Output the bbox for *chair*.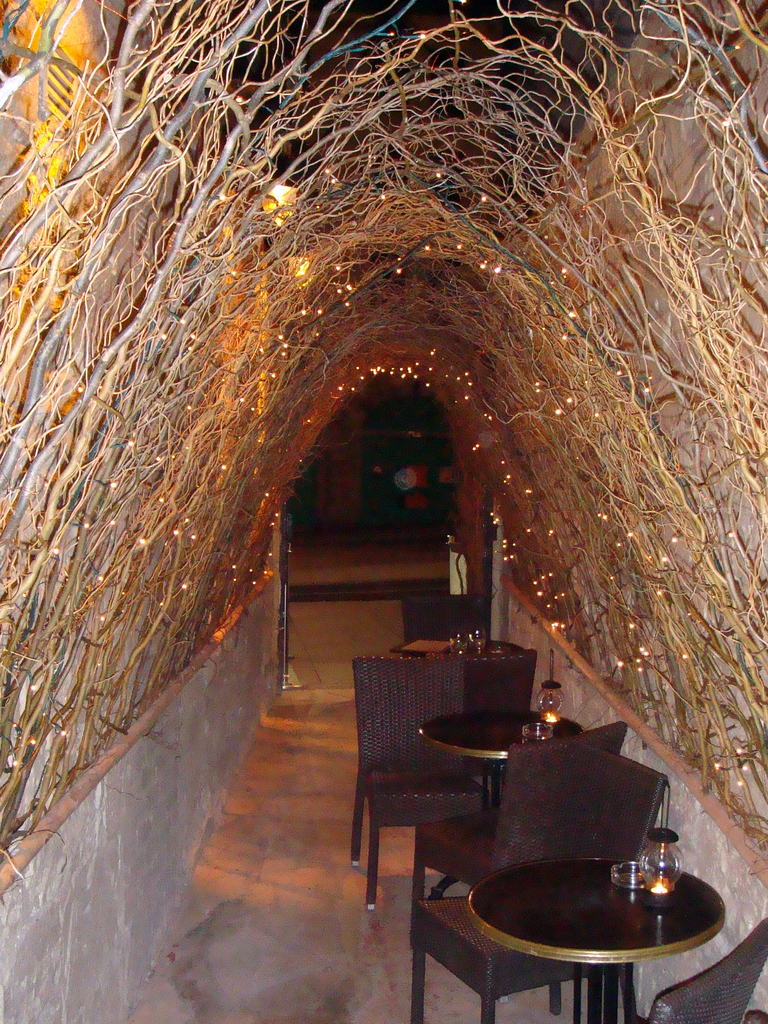
box(640, 914, 767, 1023).
